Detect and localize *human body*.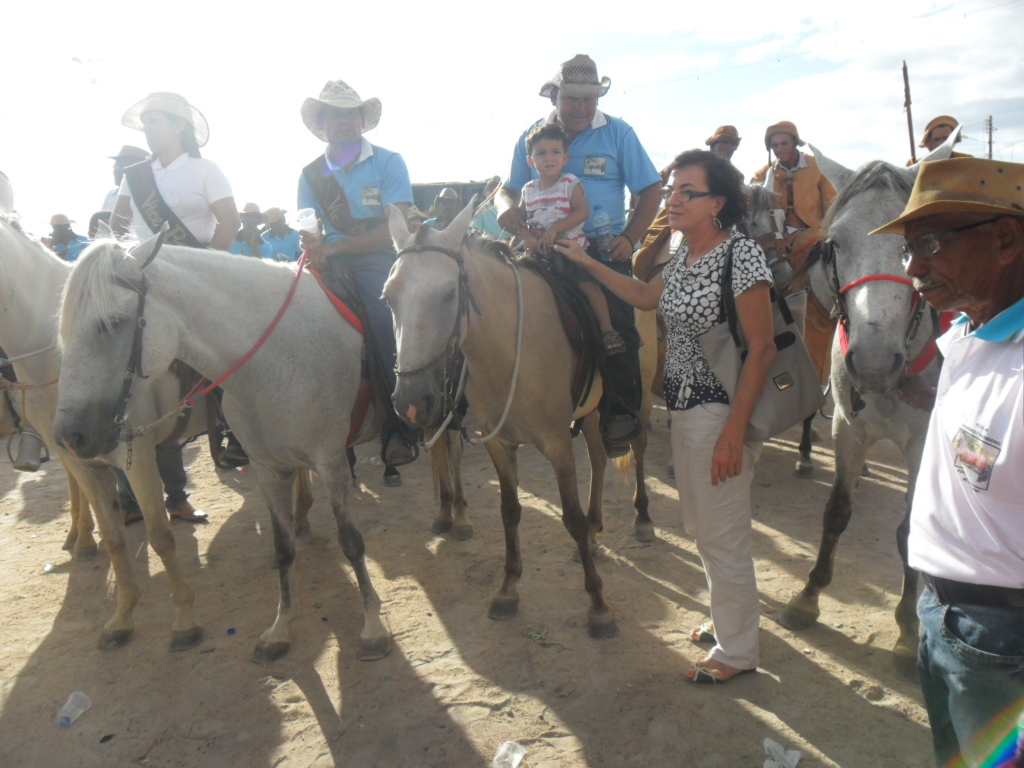
Localized at bbox=(45, 204, 88, 270).
